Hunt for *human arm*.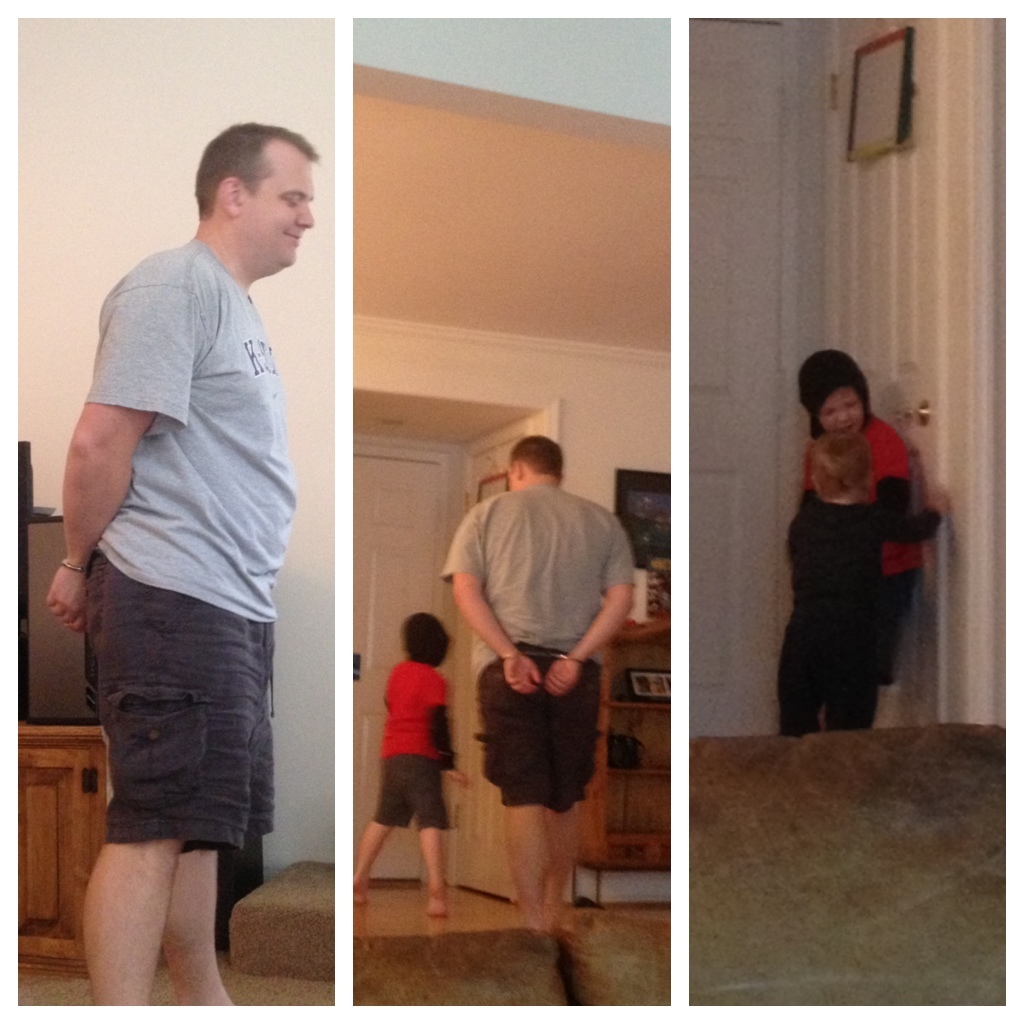
Hunted down at bbox(49, 271, 195, 633).
